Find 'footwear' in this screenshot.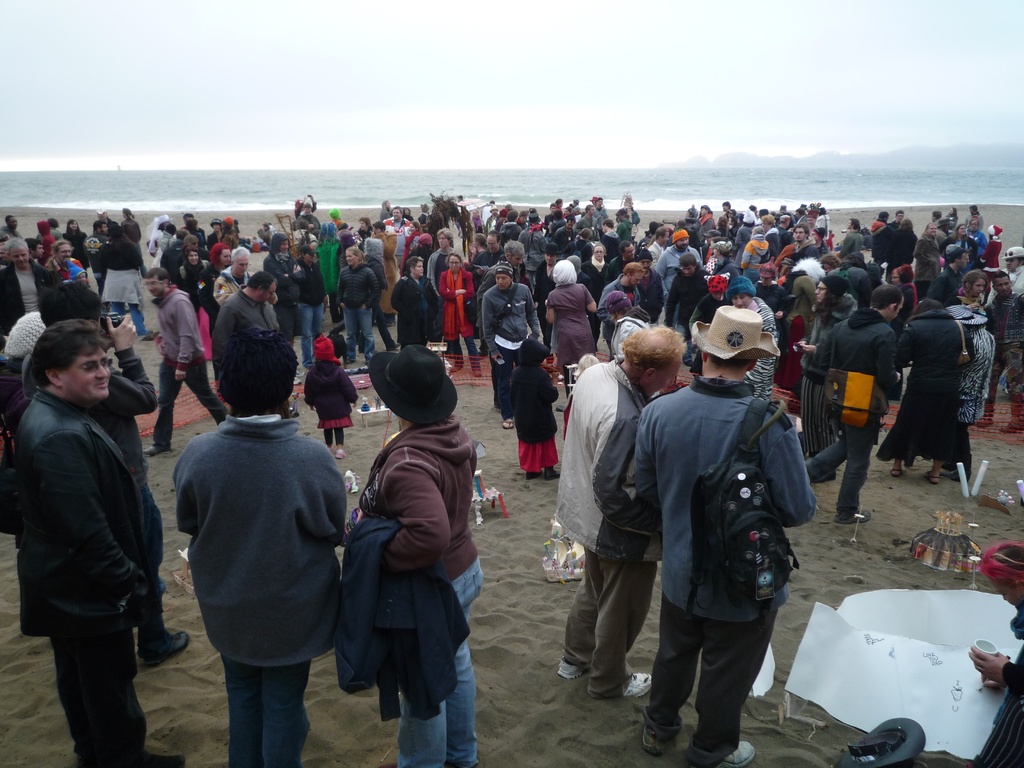
The bounding box for 'footwear' is detection(625, 671, 652, 699).
